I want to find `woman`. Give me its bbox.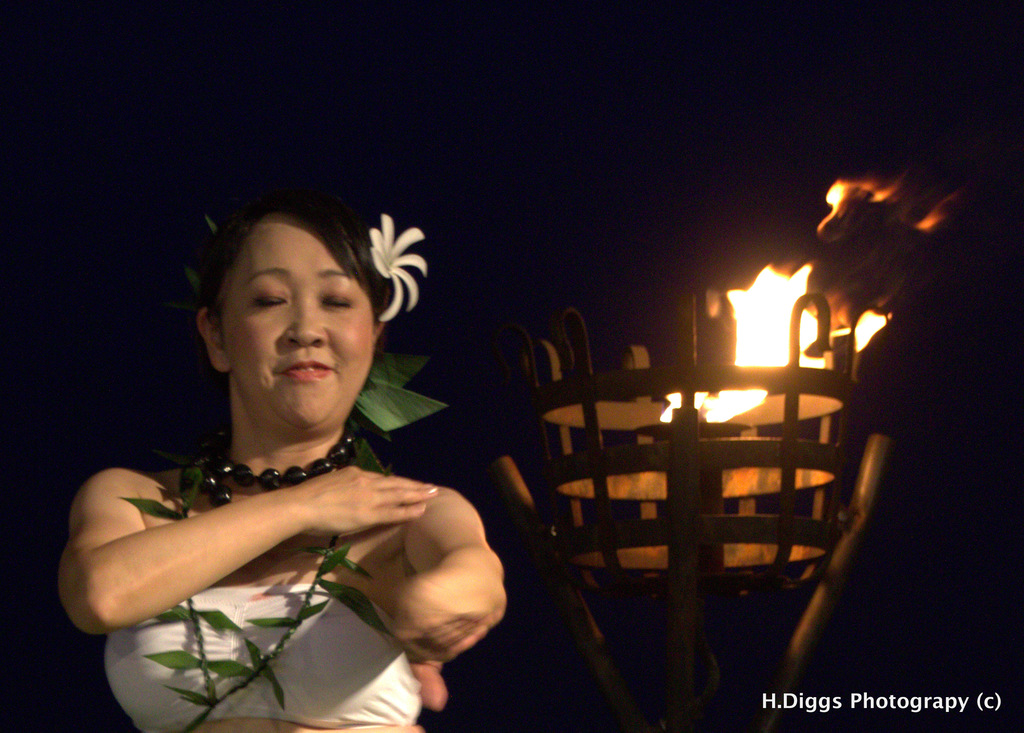
(74, 159, 547, 725).
